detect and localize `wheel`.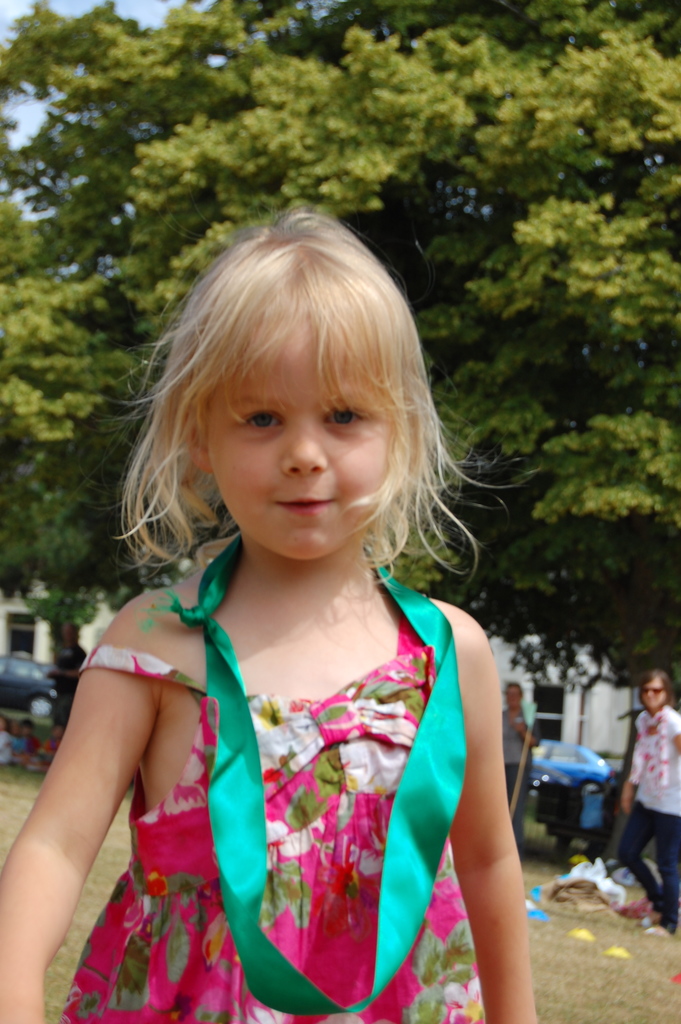
Localized at l=18, t=684, r=58, b=728.
